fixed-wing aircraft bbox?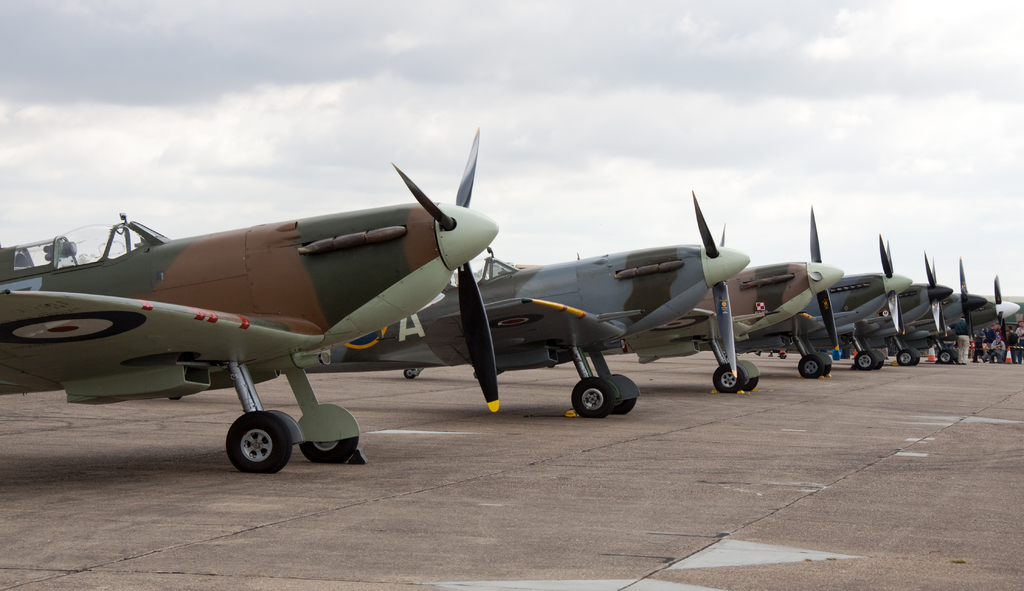
region(0, 126, 499, 473)
